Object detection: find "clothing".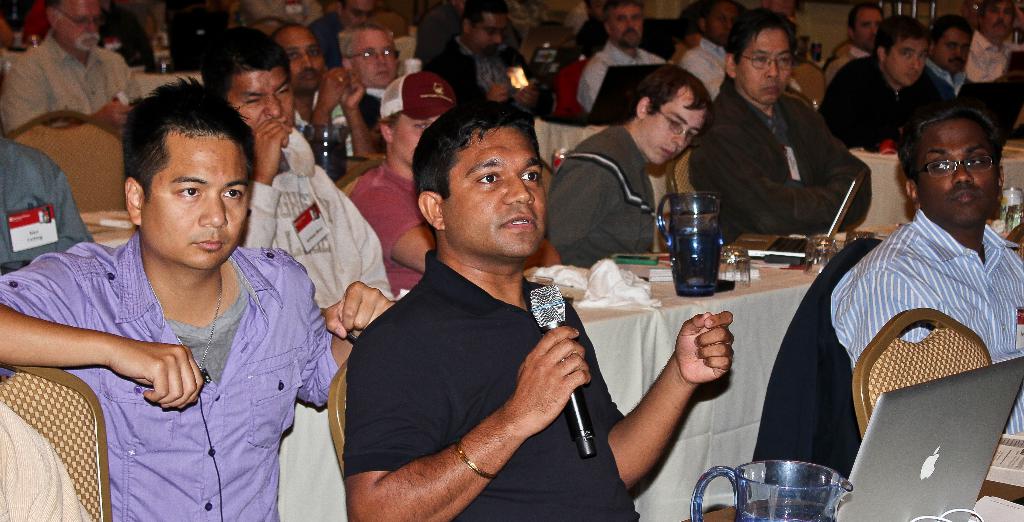
x1=574 y1=35 x2=666 y2=127.
